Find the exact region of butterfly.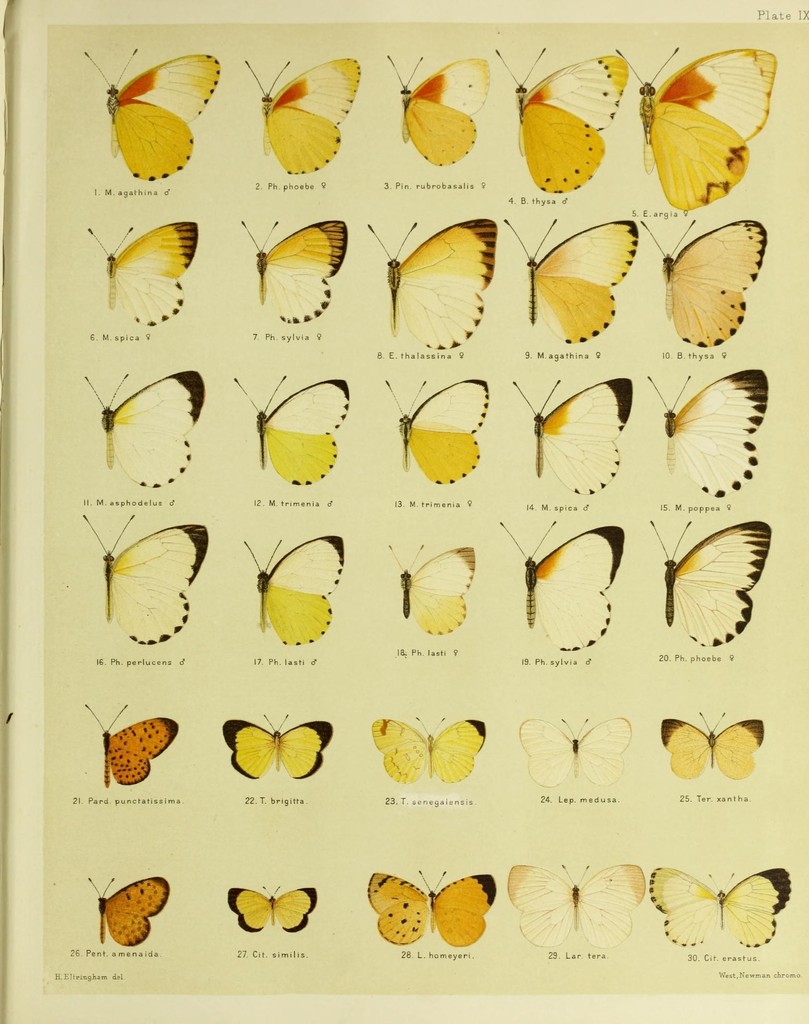
Exact region: (x1=91, y1=879, x2=174, y2=946).
